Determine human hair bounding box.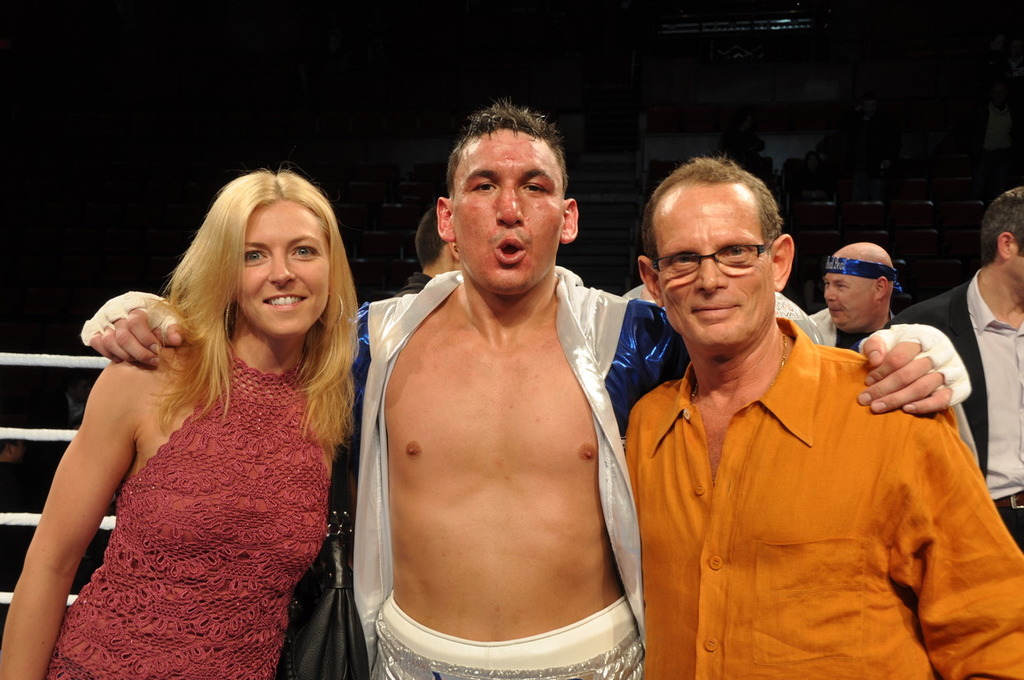
Determined: [left=120, top=153, right=344, bottom=475].
